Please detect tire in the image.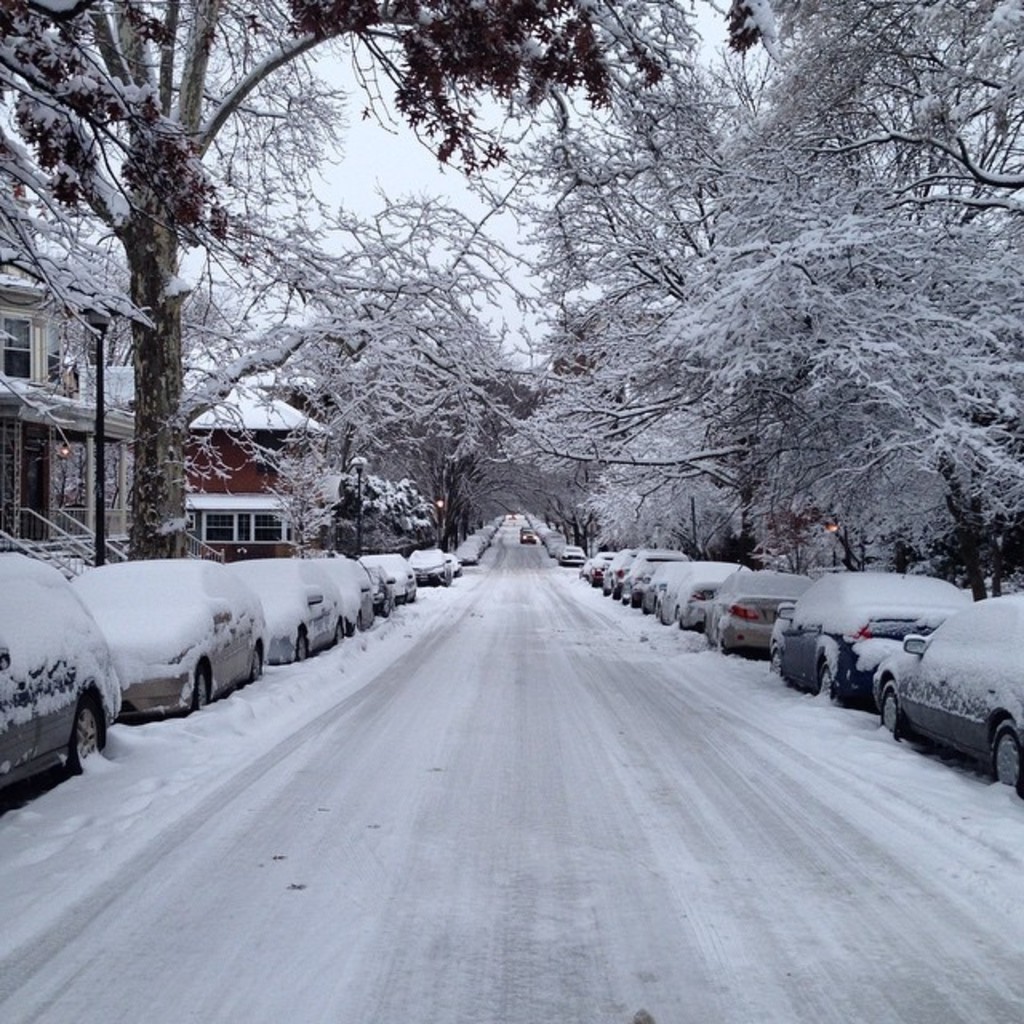
x1=878 y1=680 x2=904 y2=738.
